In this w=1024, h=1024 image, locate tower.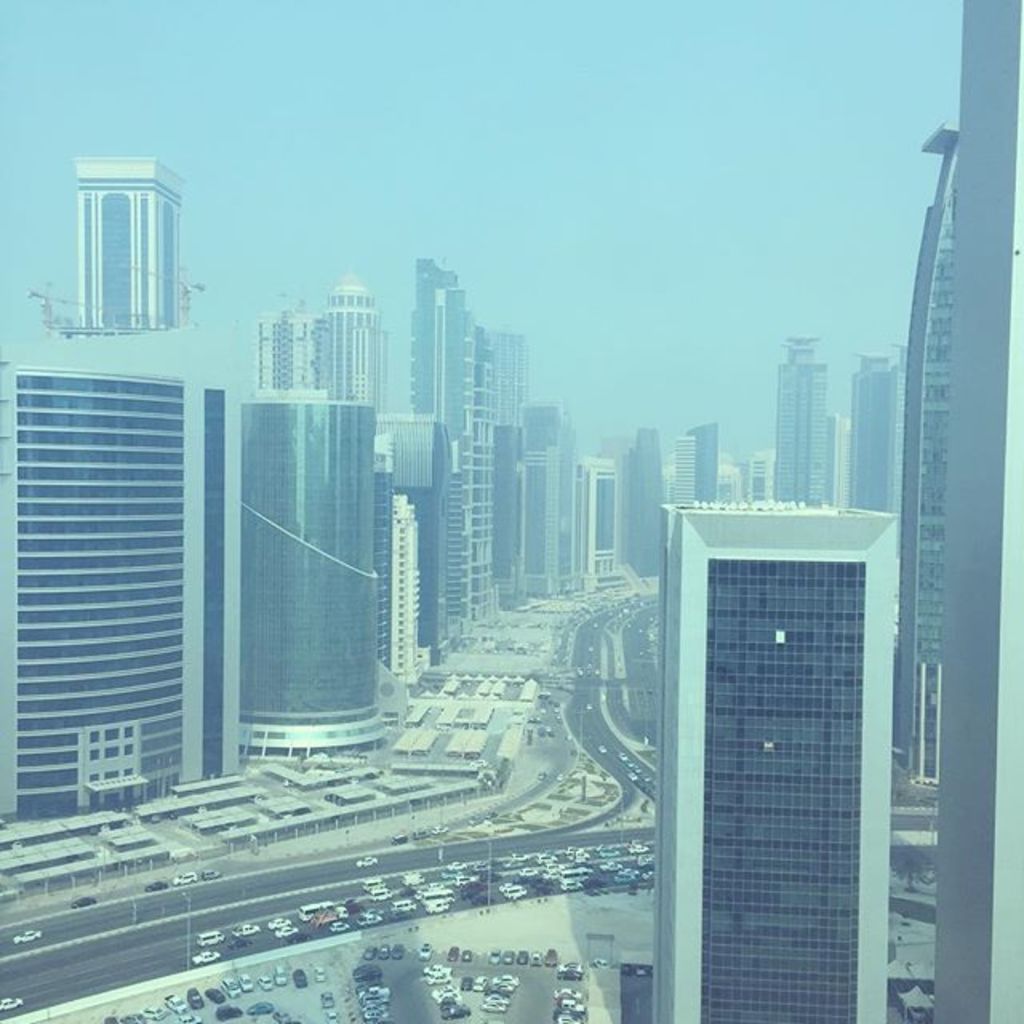
Bounding box: box=[0, 365, 216, 784].
